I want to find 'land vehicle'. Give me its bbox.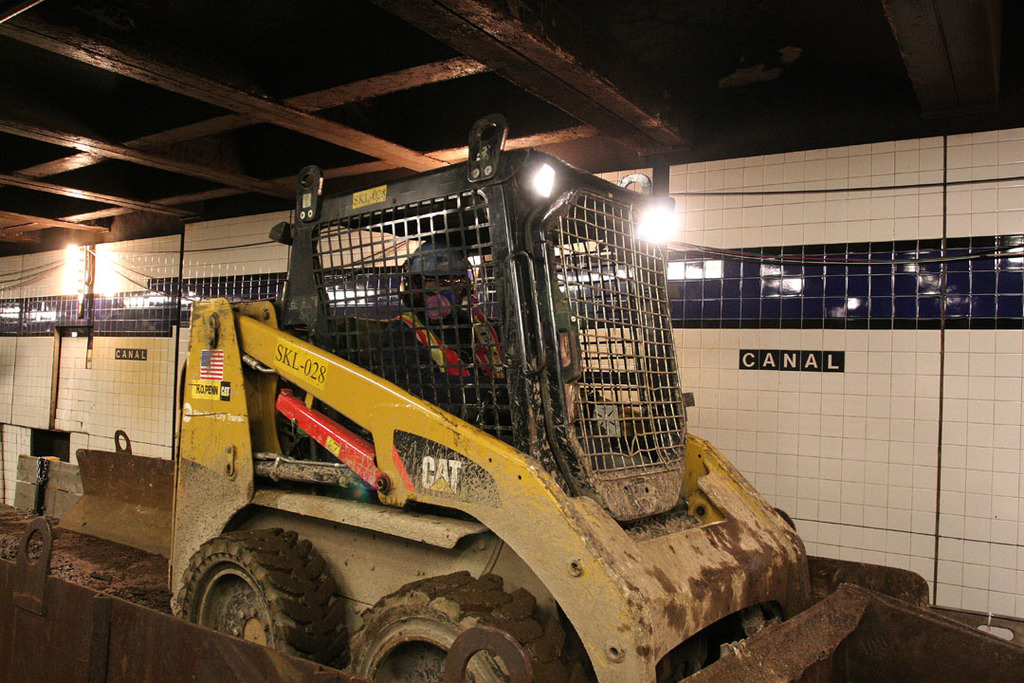
<bbox>0, 111, 1023, 682</bbox>.
